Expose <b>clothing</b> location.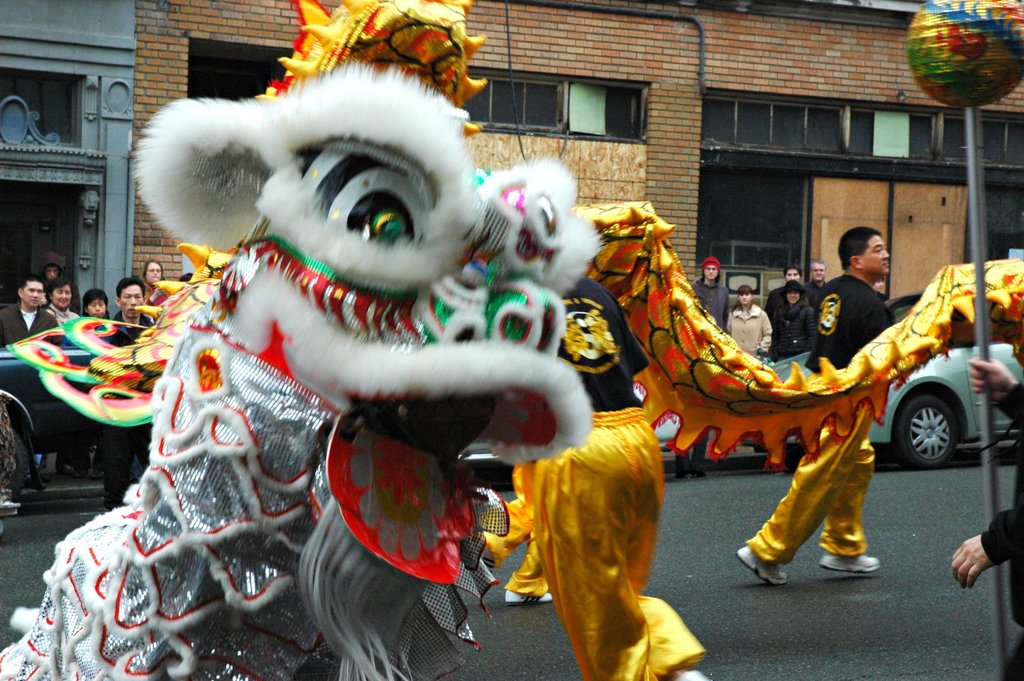
Exposed at detection(747, 274, 897, 566).
